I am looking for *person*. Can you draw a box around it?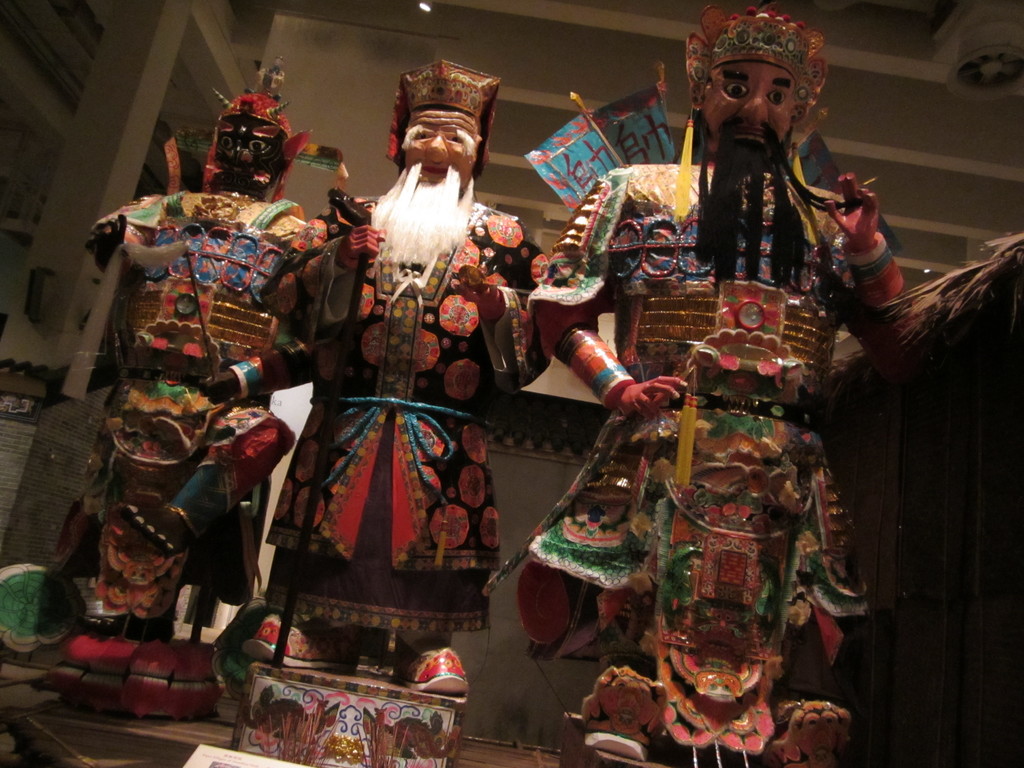
Sure, the bounding box is [42,88,313,712].
